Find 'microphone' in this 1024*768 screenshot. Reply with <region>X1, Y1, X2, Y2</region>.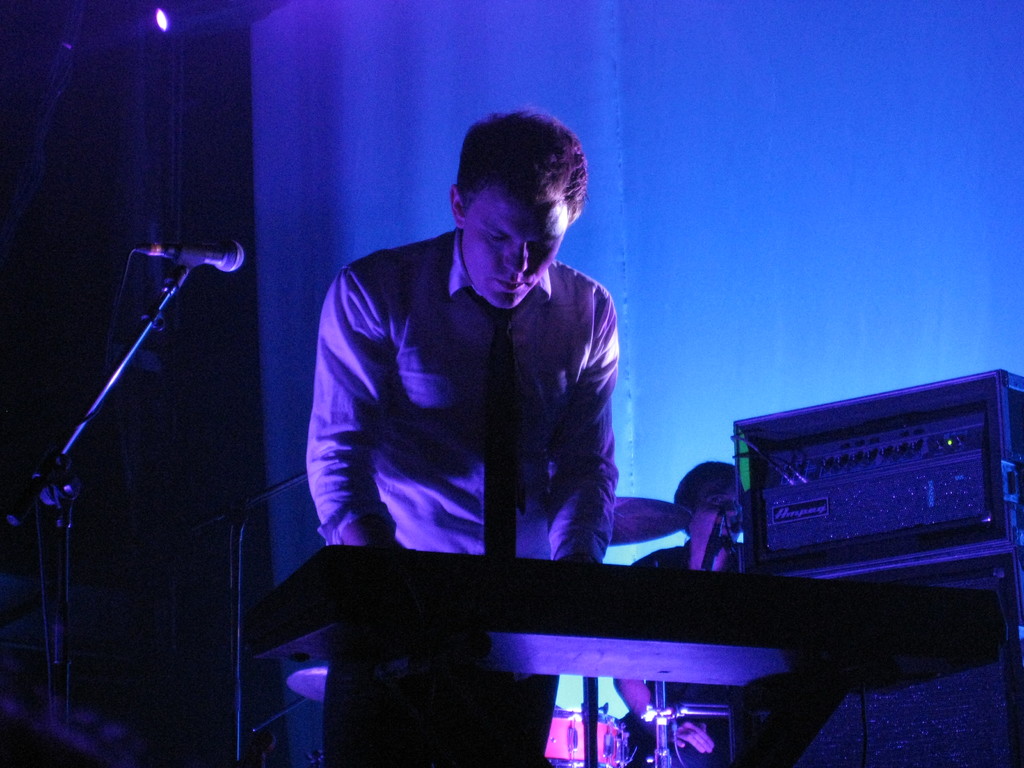
<region>138, 236, 244, 271</region>.
